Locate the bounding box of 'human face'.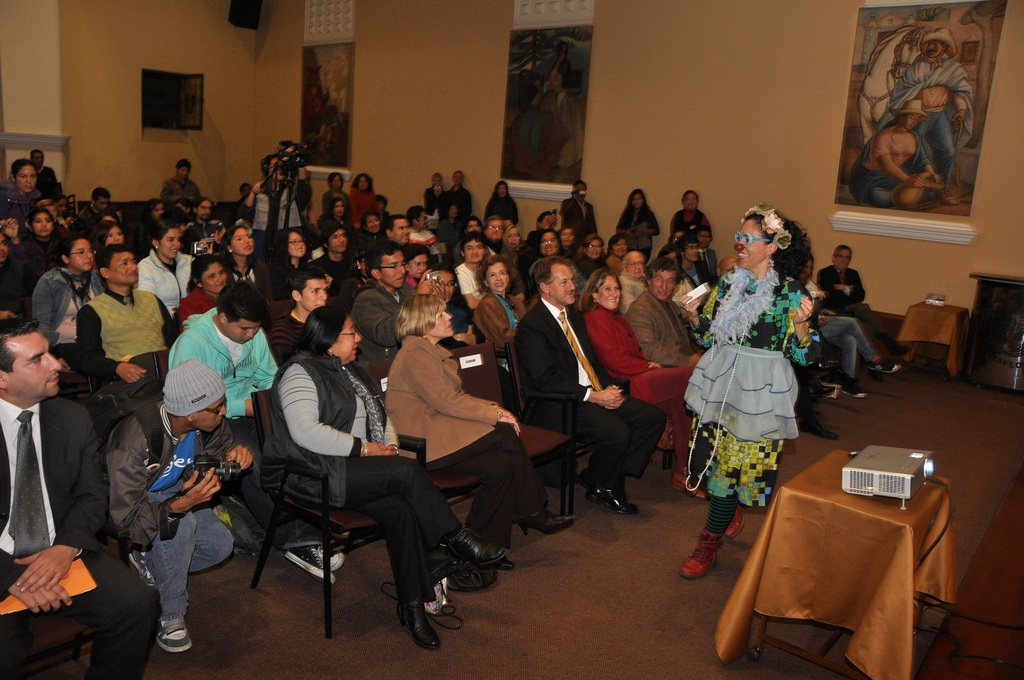
Bounding box: [230,227,254,250].
